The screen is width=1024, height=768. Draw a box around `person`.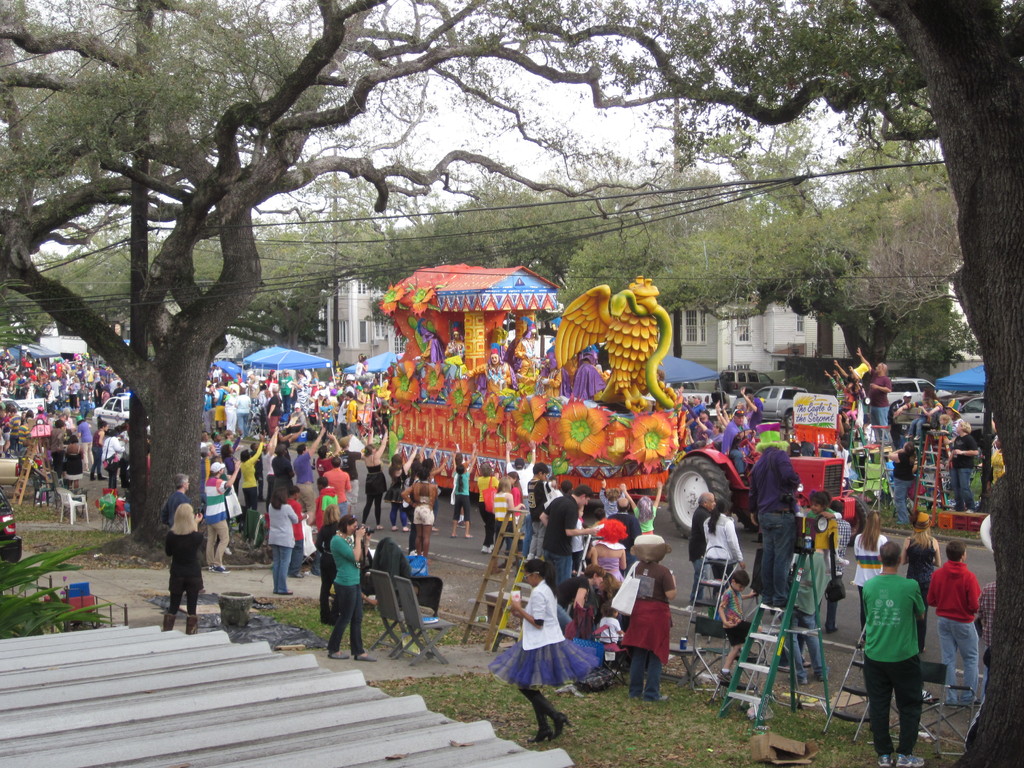
Rect(973, 576, 1002, 700).
